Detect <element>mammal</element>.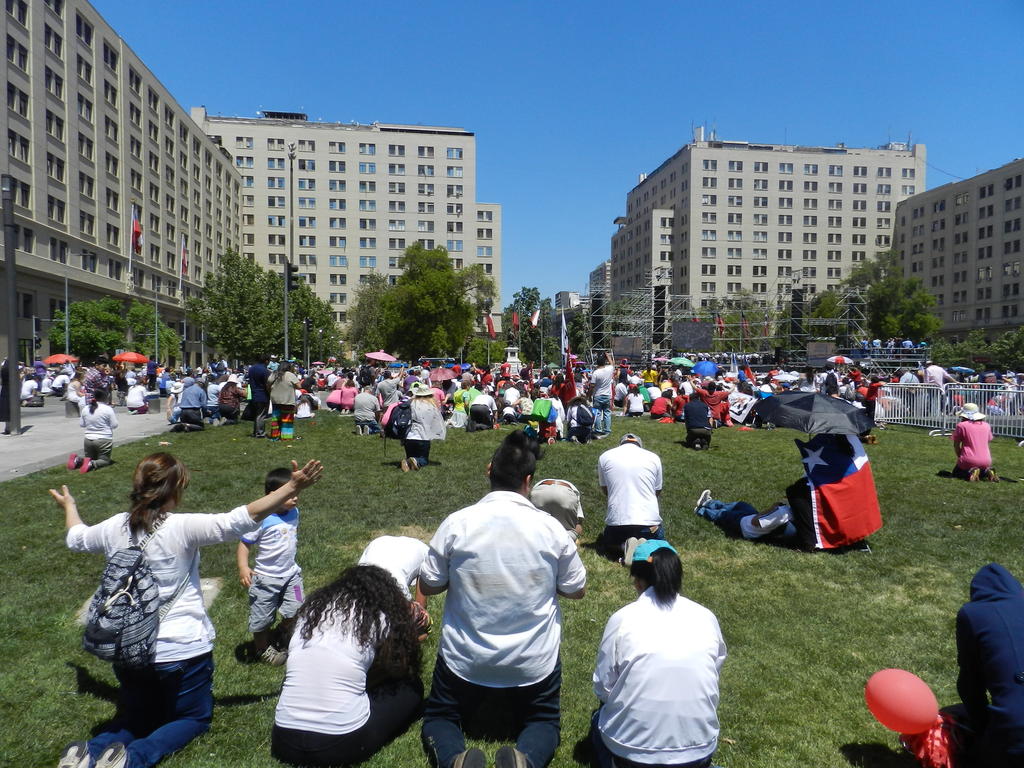
Detected at 401:379:449:472.
